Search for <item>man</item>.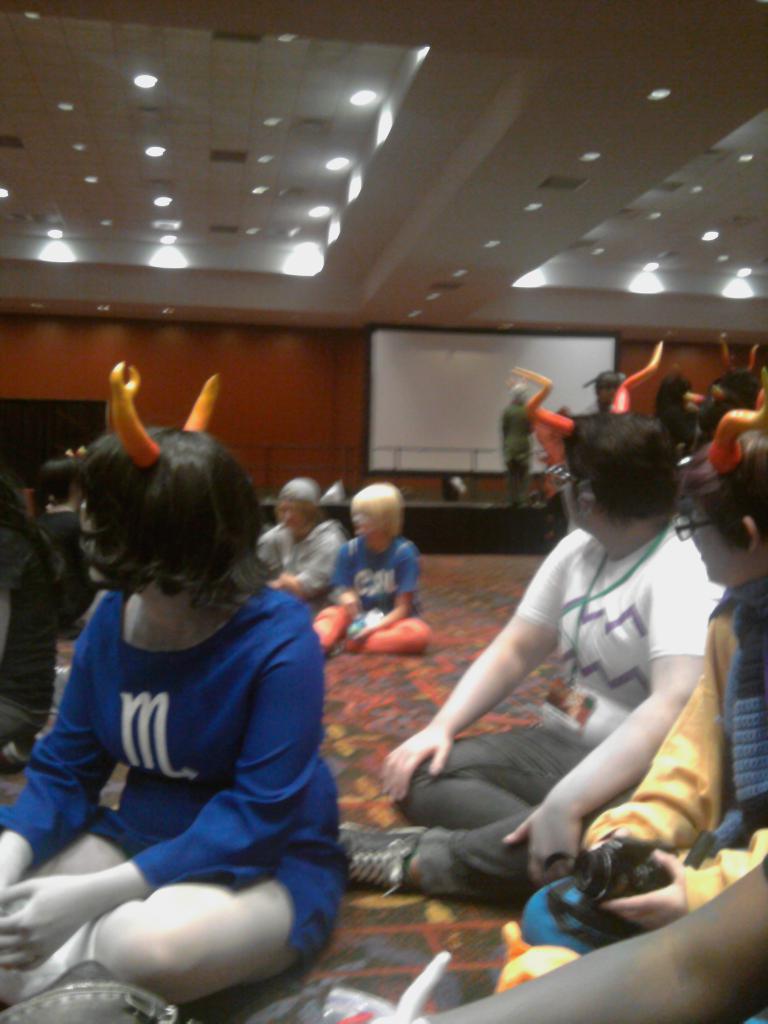
Found at x1=372 y1=347 x2=738 y2=961.
